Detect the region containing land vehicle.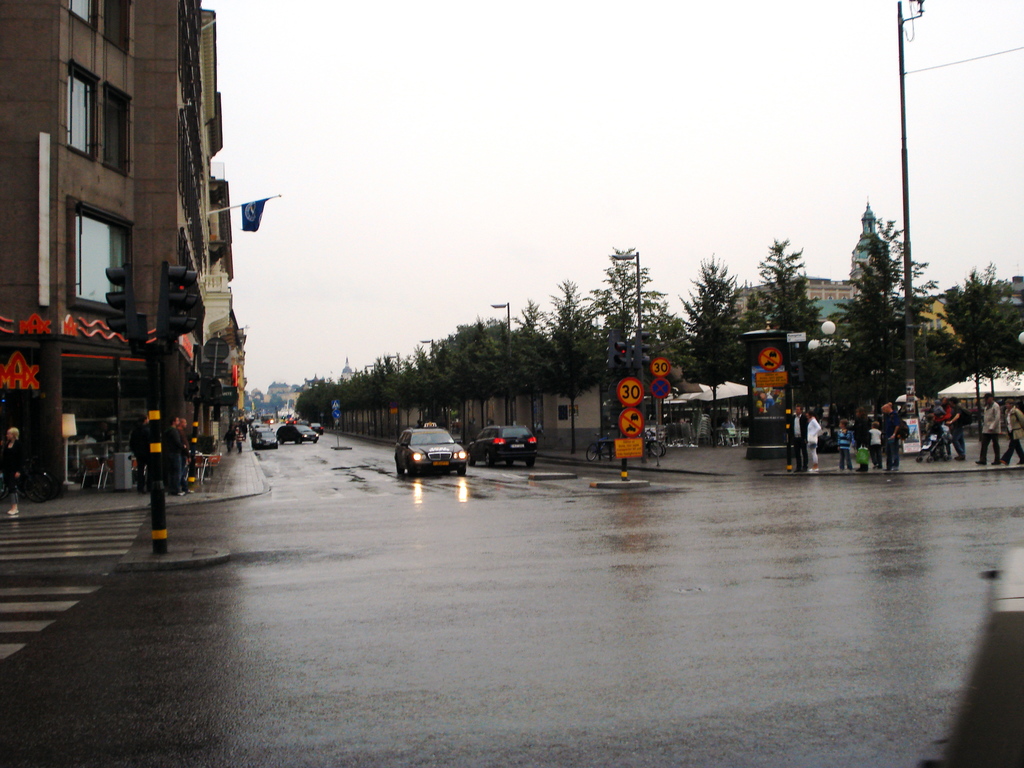
bbox(272, 420, 318, 447).
